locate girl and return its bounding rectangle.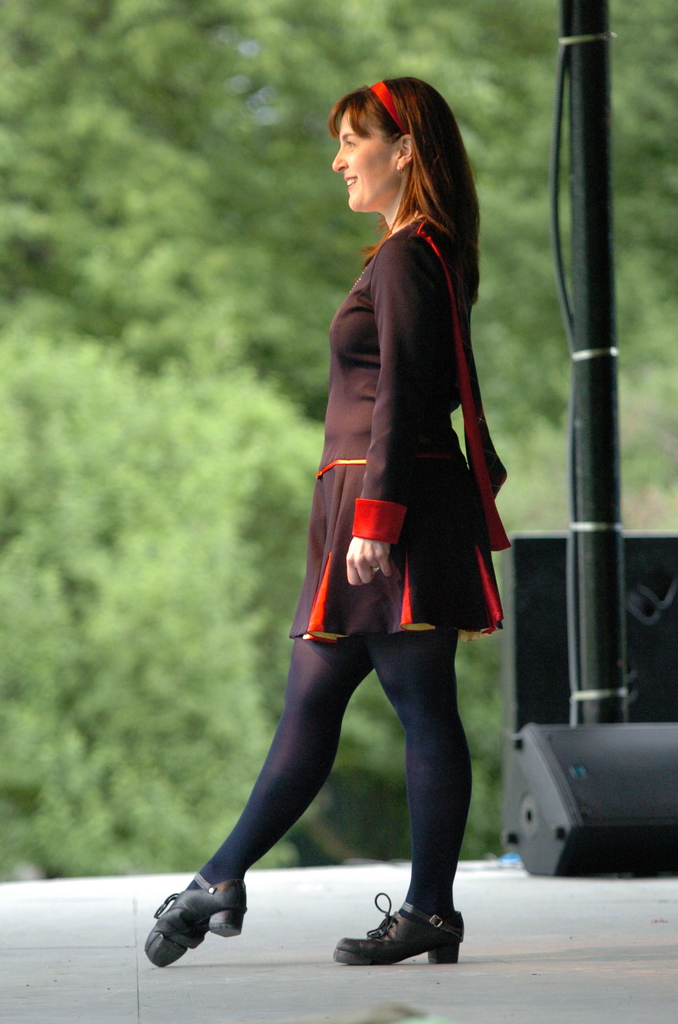
(left=123, top=62, right=519, bottom=969).
